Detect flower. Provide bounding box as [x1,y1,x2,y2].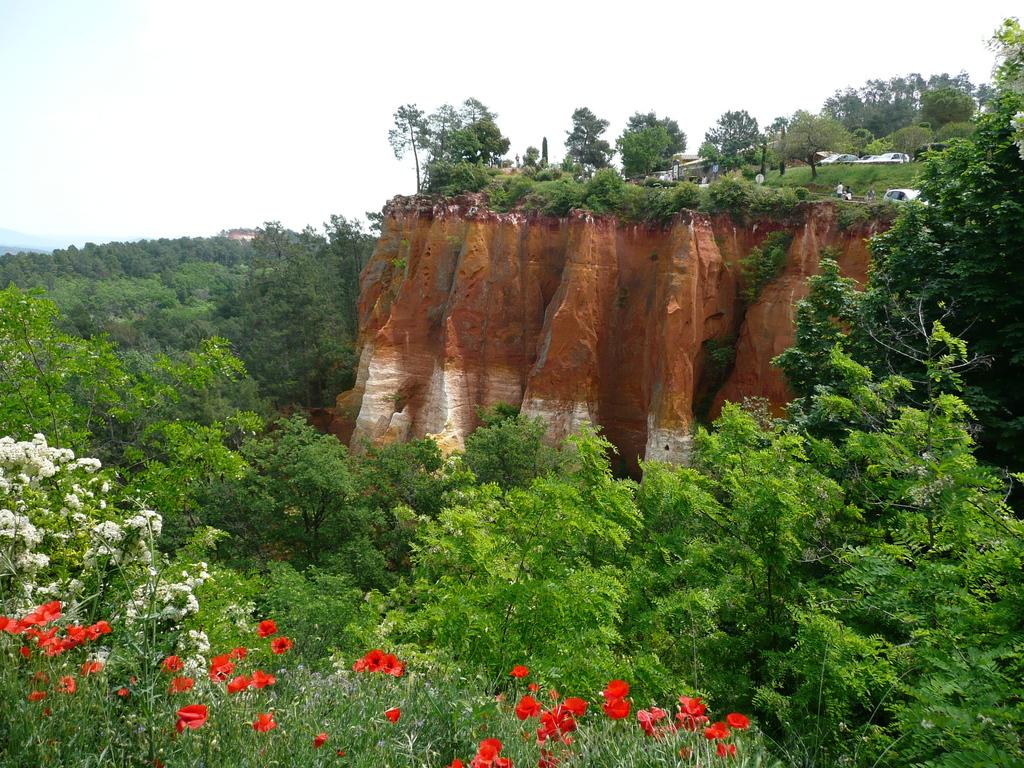
[40,710,52,723].
